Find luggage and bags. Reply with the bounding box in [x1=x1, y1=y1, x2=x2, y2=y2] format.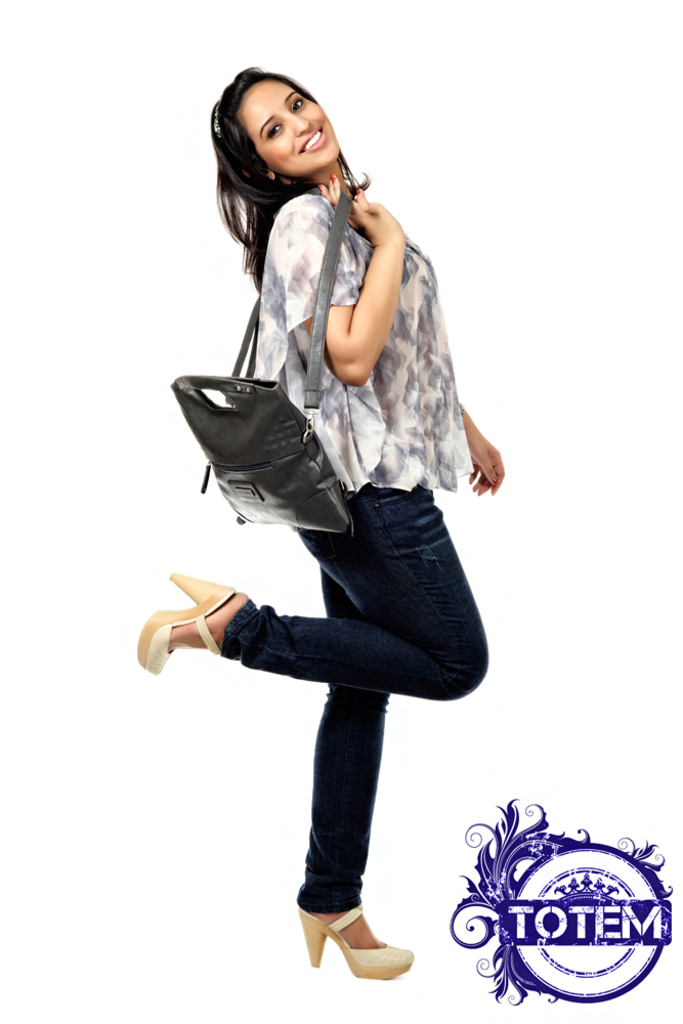
[x1=170, y1=176, x2=357, y2=527].
